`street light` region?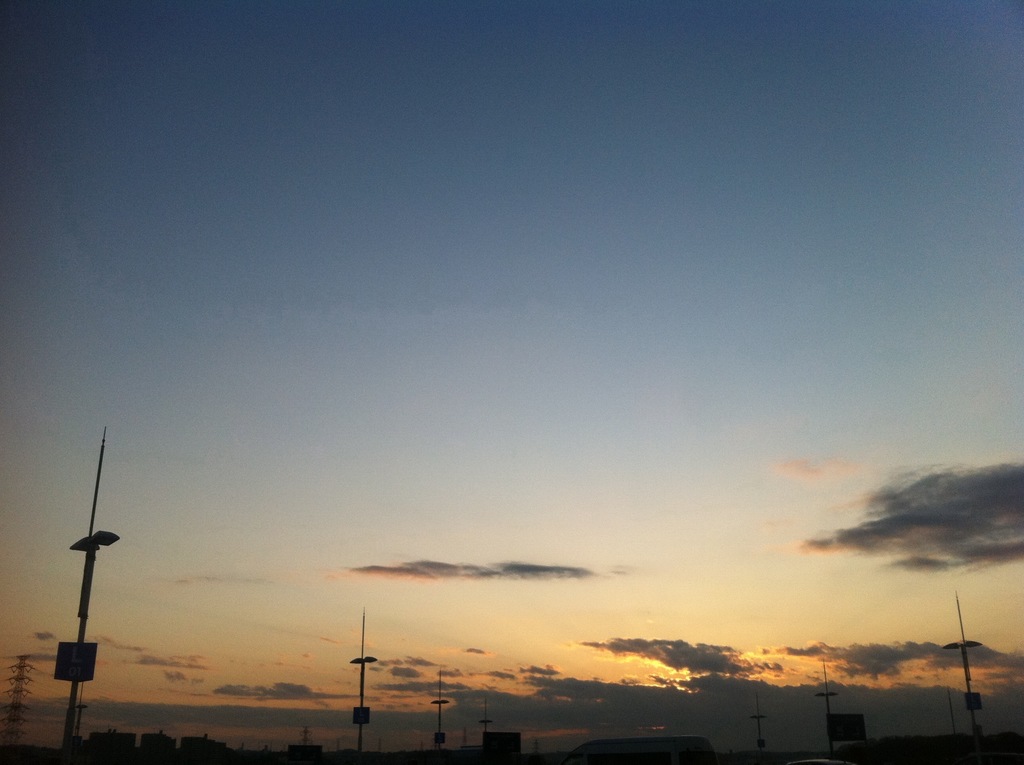
{"x1": 345, "y1": 615, "x2": 374, "y2": 759}
